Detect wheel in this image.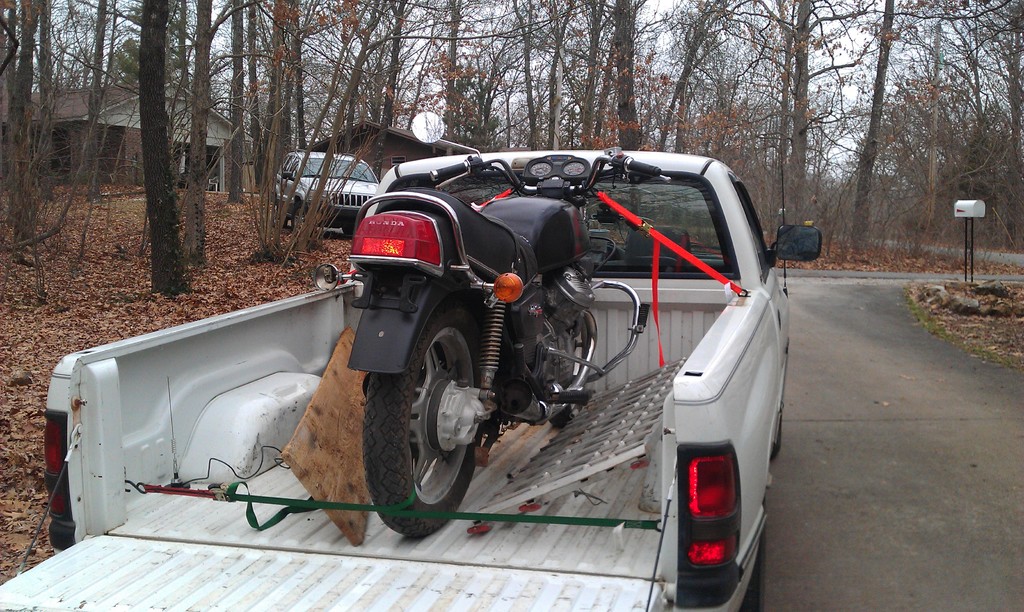
Detection: {"x1": 740, "y1": 533, "x2": 767, "y2": 611}.
